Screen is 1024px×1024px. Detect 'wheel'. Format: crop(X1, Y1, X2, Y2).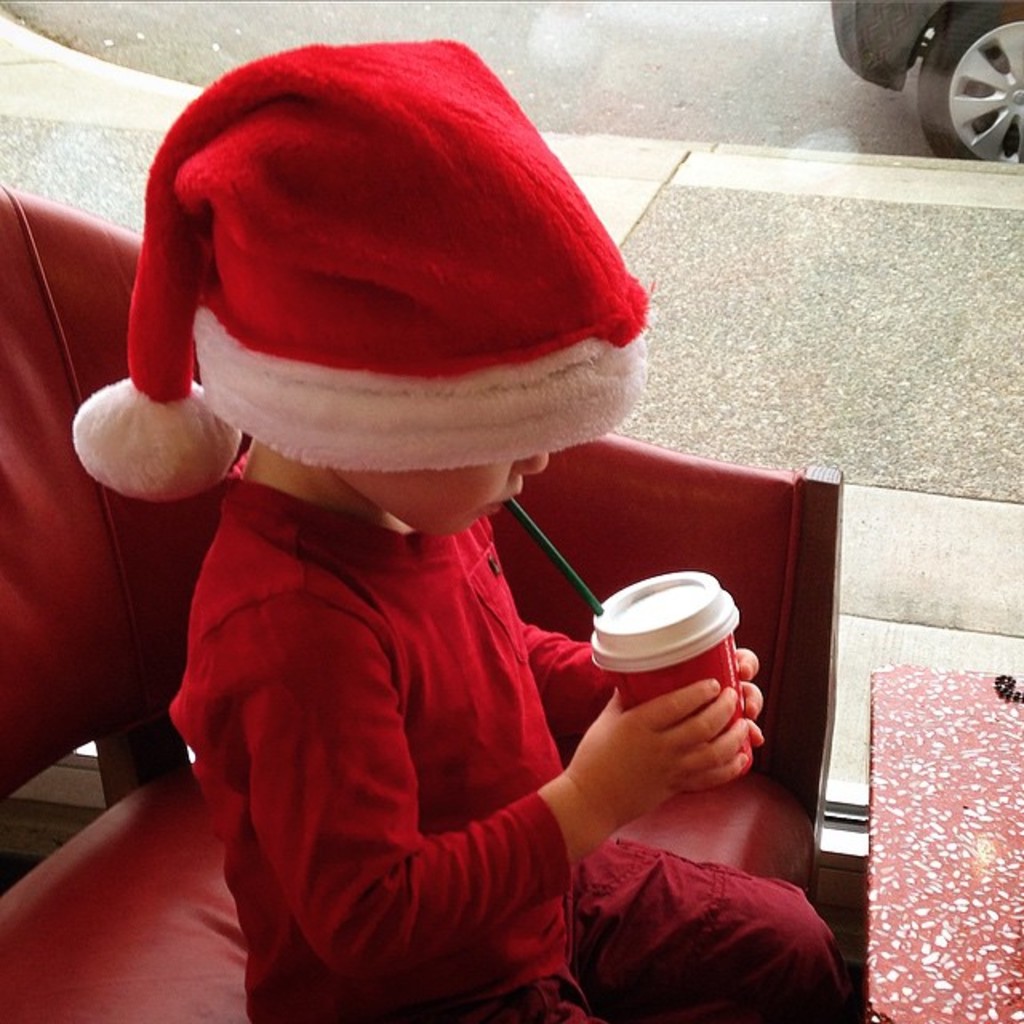
crop(912, 0, 1022, 158).
